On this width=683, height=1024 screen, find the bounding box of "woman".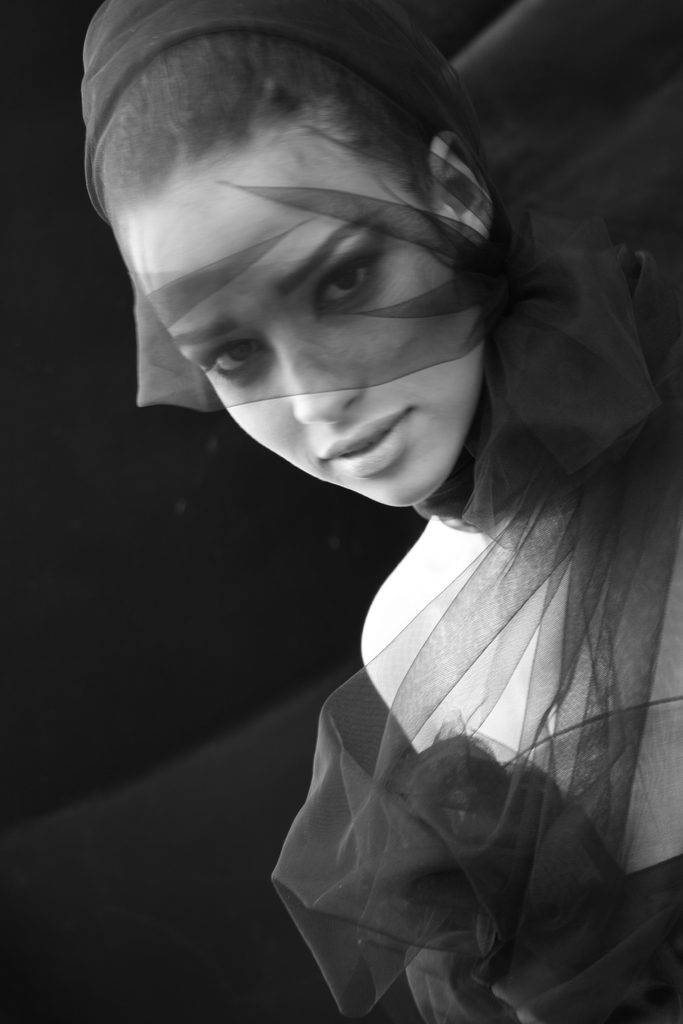
Bounding box: 76,0,682,1023.
